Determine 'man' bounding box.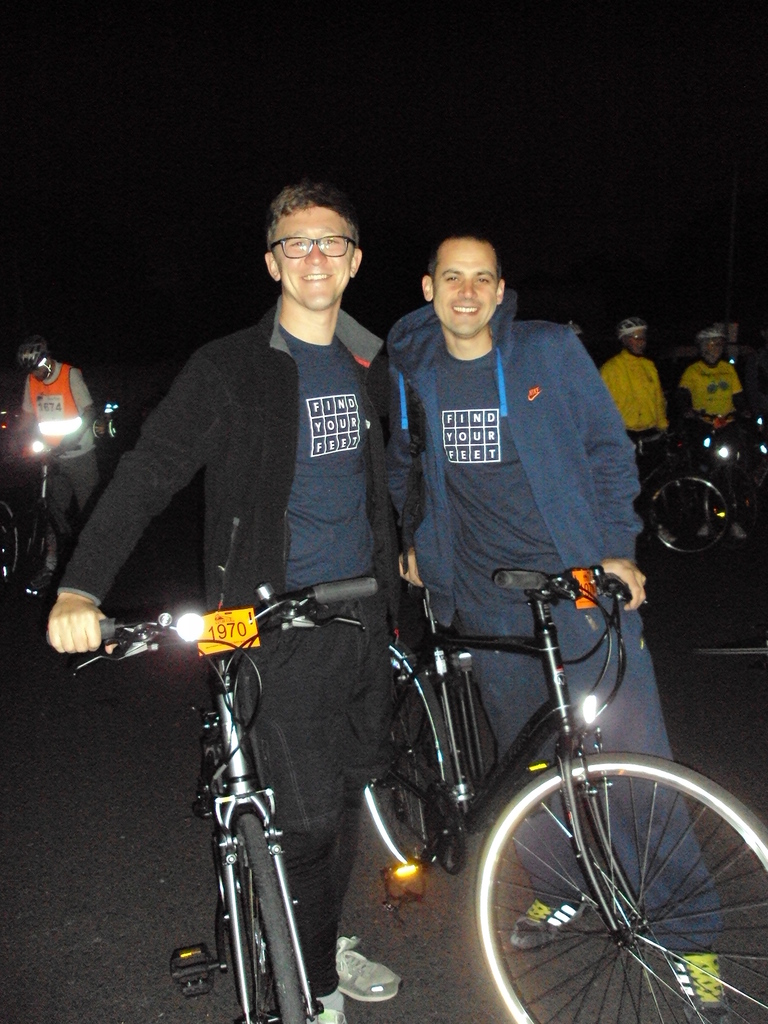
Determined: box(12, 339, 100, 594).
